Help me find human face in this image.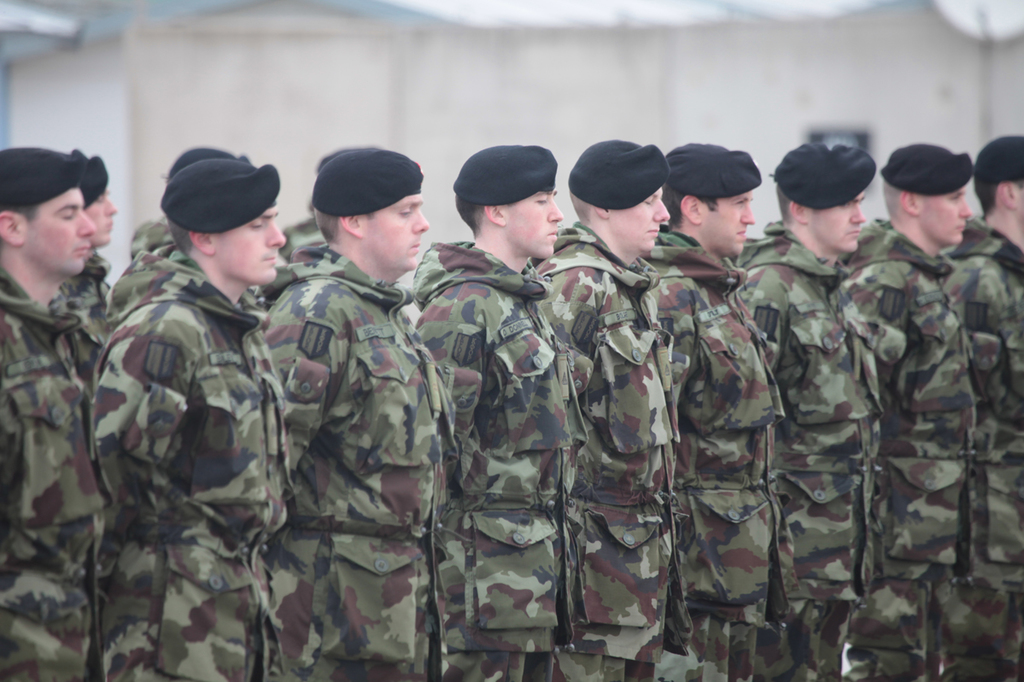
Found it: (x1=1010, y1=184, x2=1023, y2=223).
